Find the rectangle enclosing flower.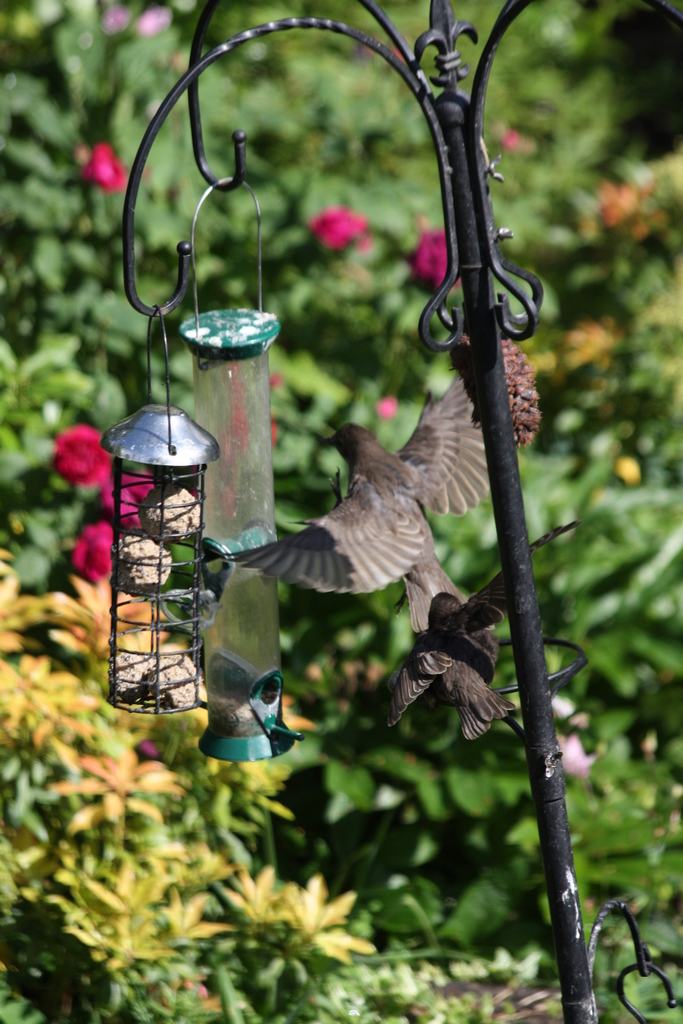
Rect(568, 716, 593, 728).
